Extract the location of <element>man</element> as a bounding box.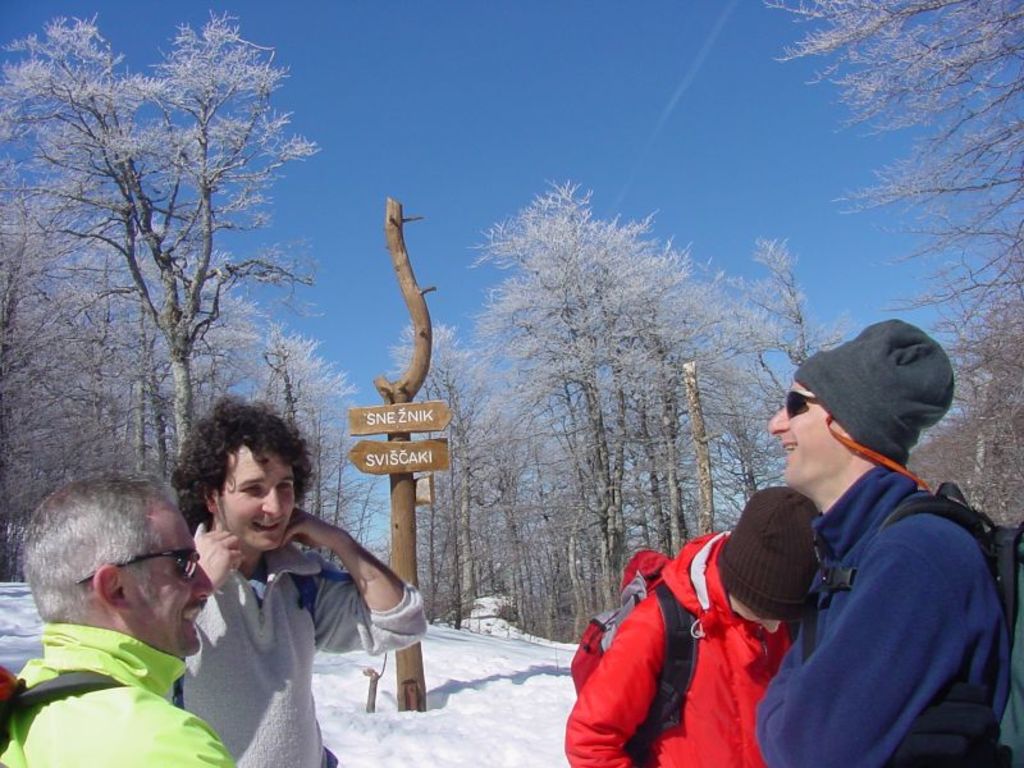
bbox(0, 471, 234, 767).
